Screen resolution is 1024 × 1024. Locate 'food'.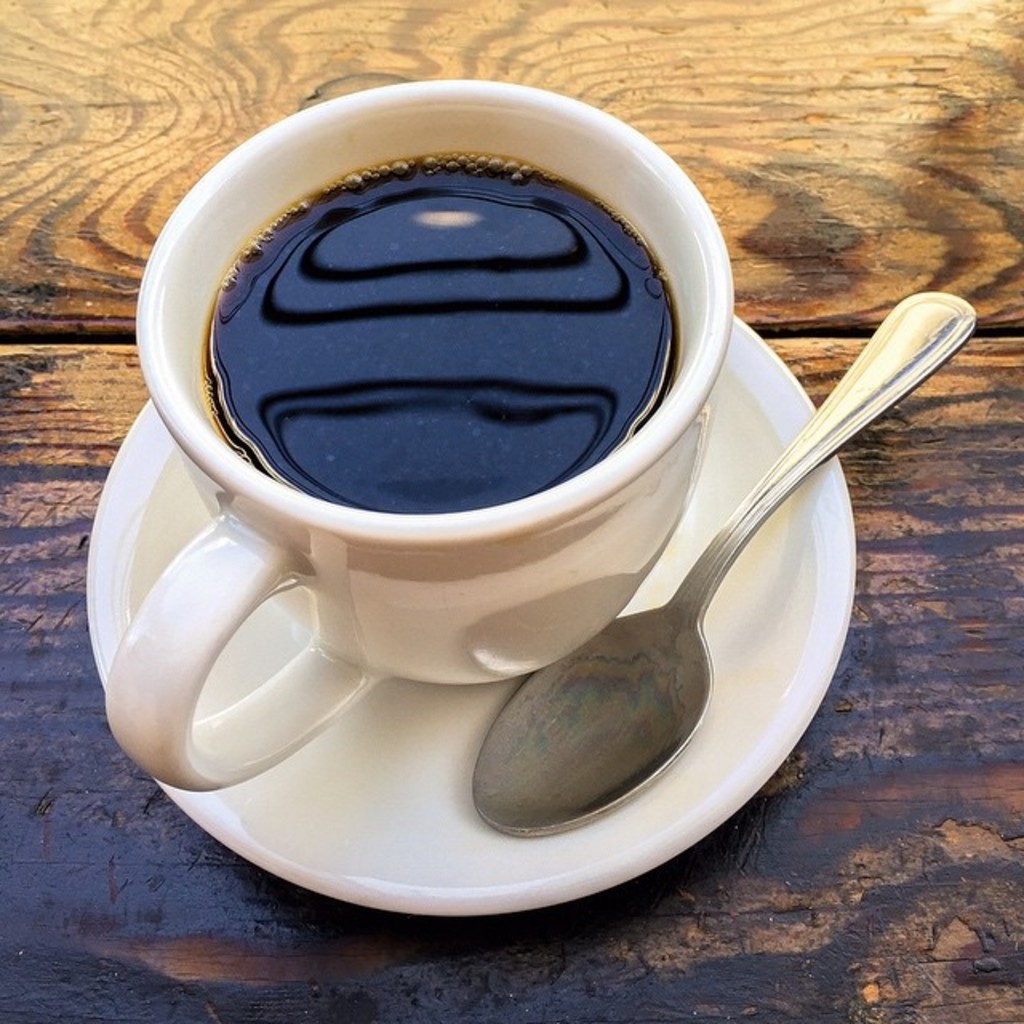
<bbox>211, 146, 715, 654</bbox>.
